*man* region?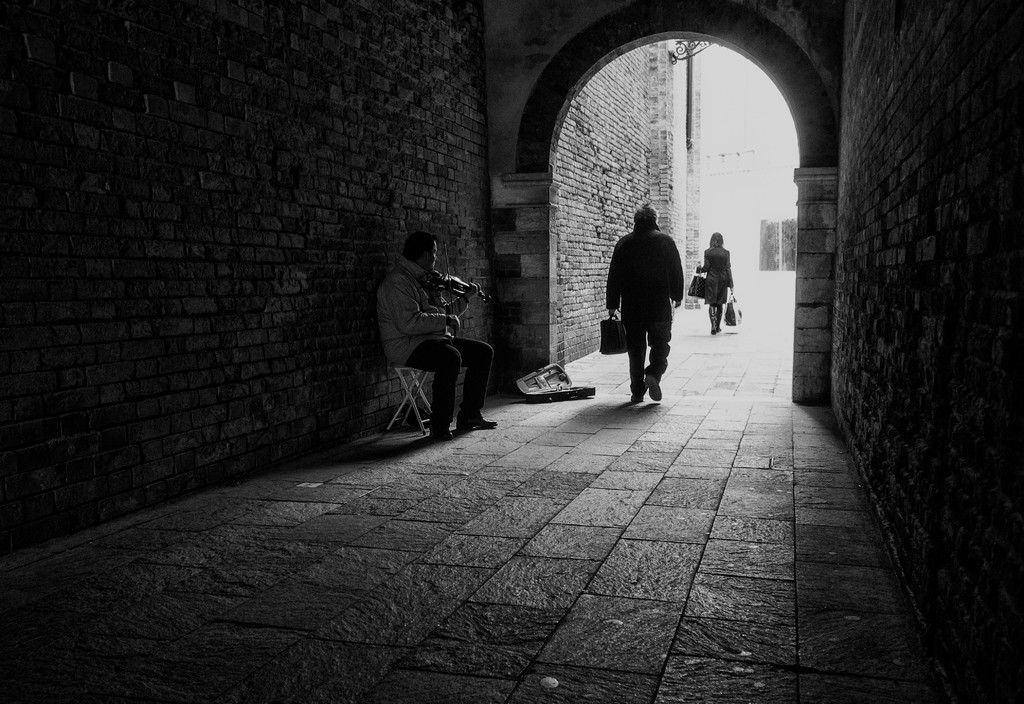
select_region(376, 229, 507, 448)
